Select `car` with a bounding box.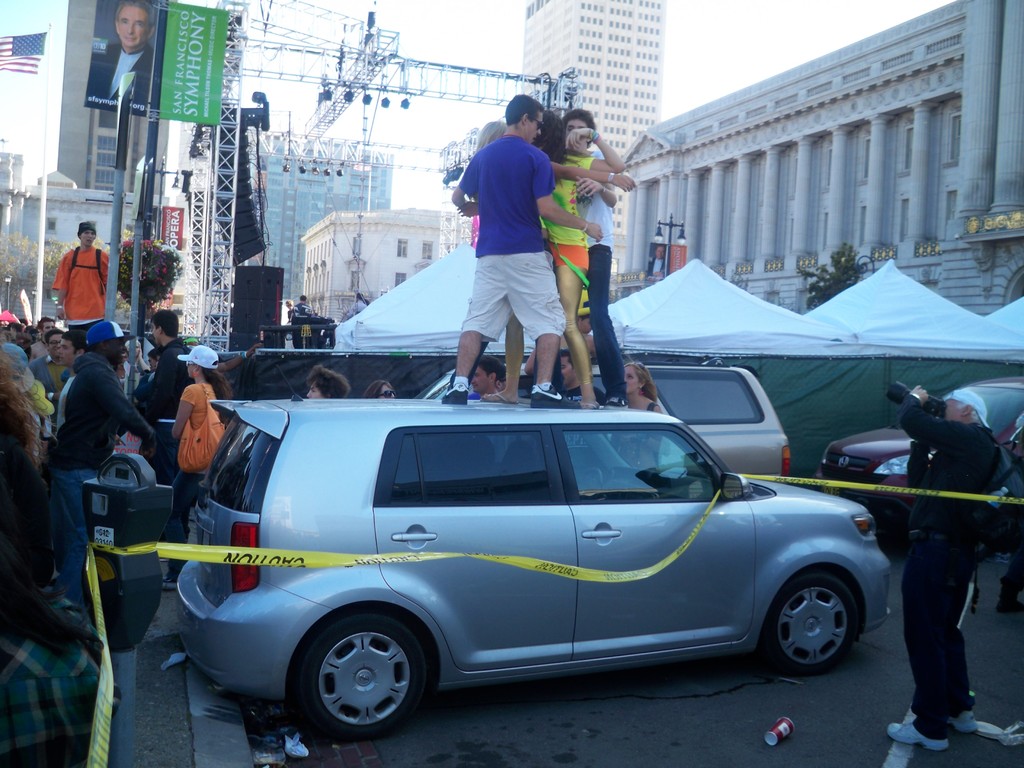
<bbox>175, 399, 898, 740</bbox>.
